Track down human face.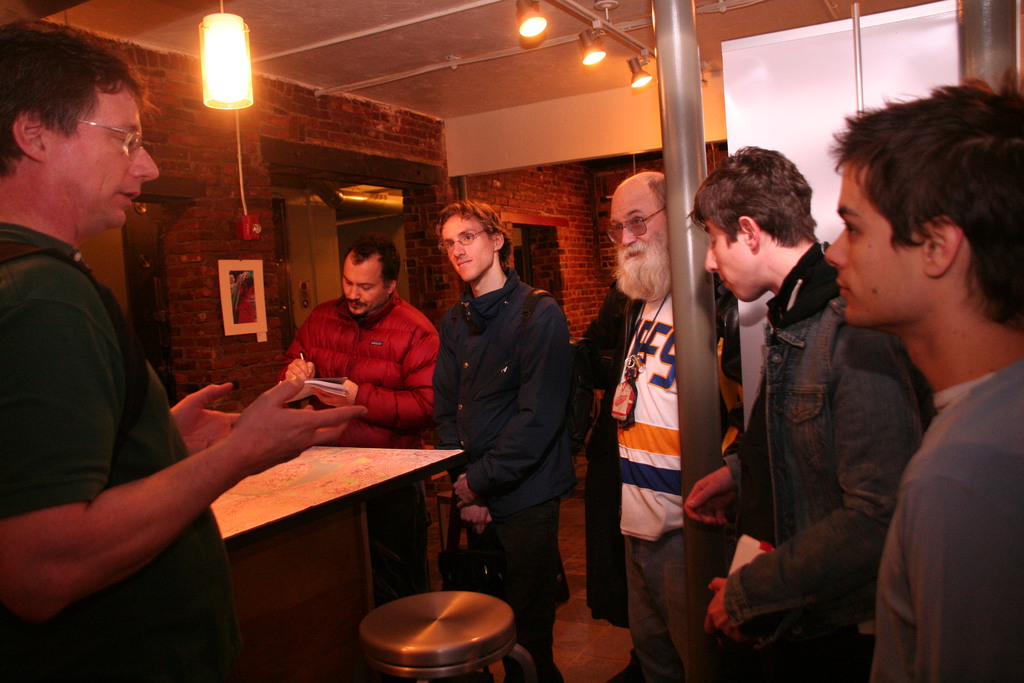
Tracked to (left=82, top=106, right=162, bottom=234).
